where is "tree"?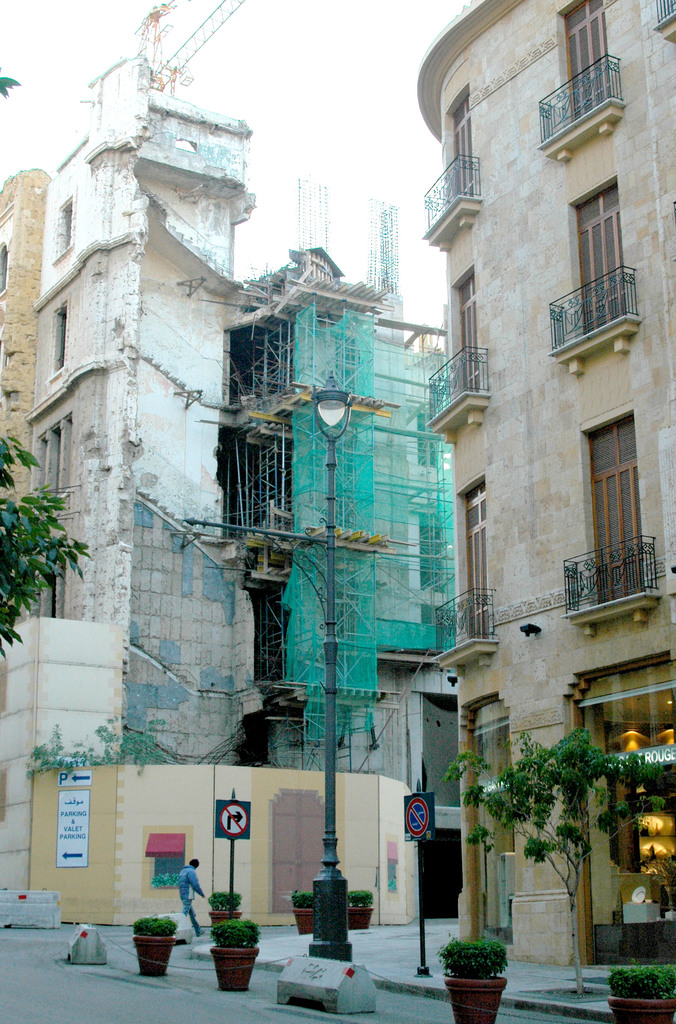
(475, 703, 648, 948).
